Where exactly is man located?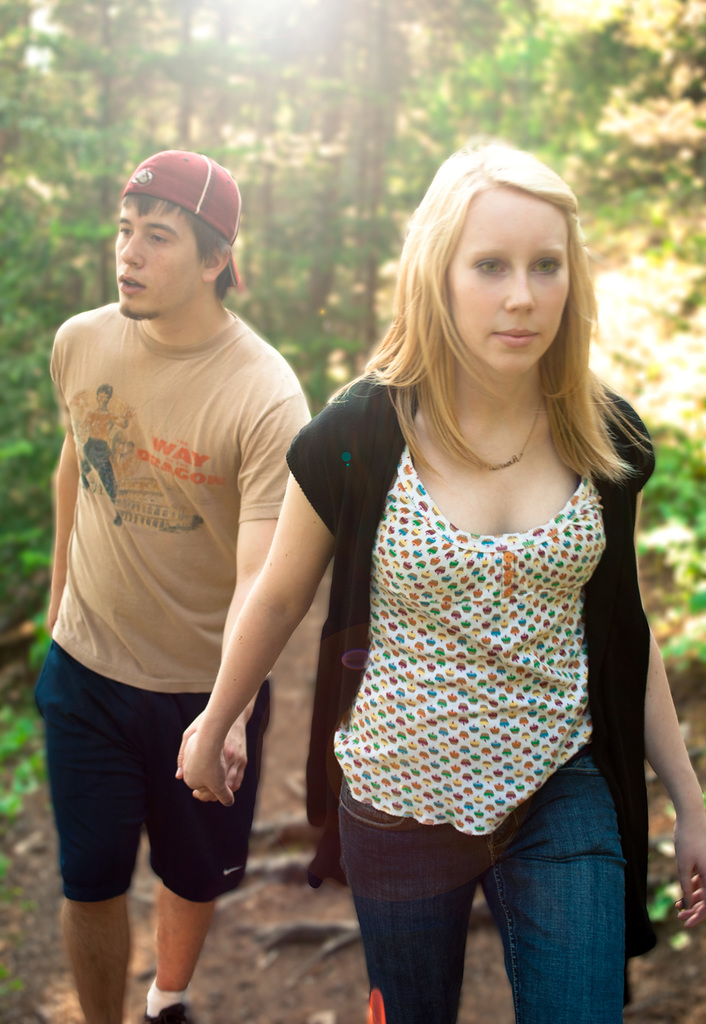
Its bounding box is (21,149,311,1023).
